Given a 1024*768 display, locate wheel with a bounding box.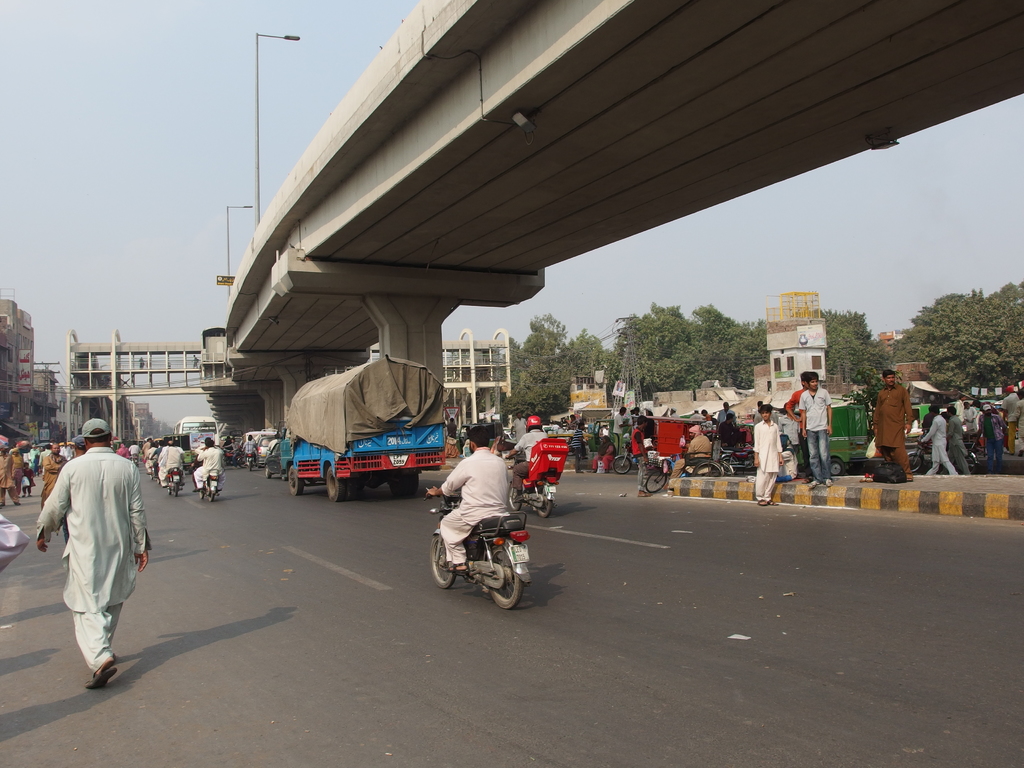
Located: 967, 450, 977, 470.
